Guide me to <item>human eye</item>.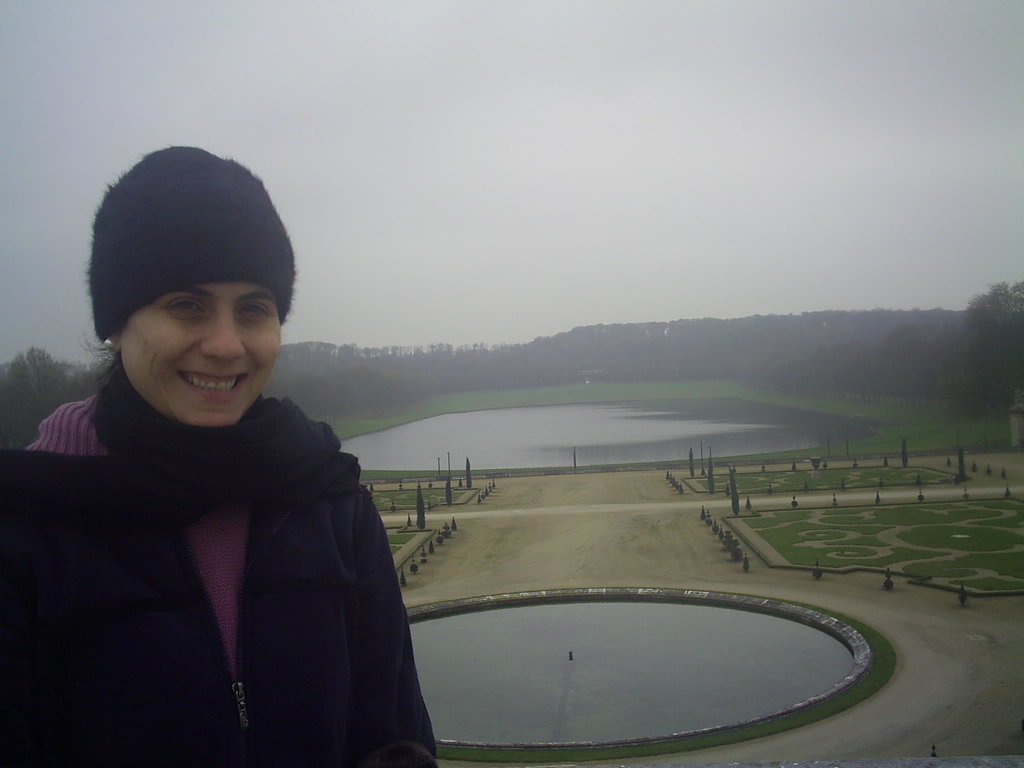
Guidance: 239:298:269:323.
